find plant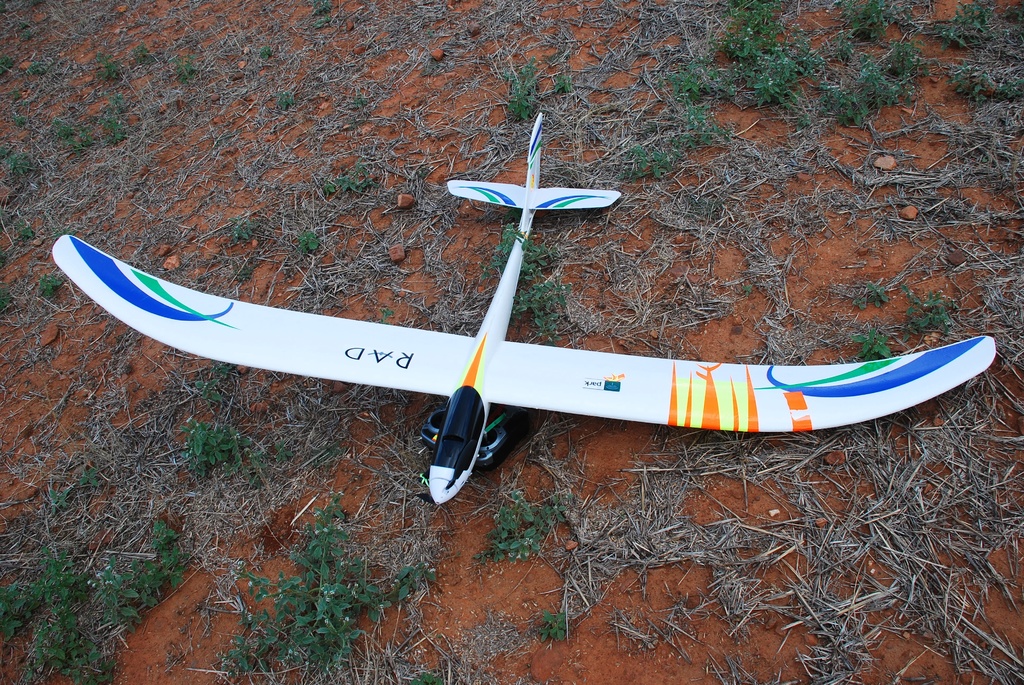
<box>227,216,257,247</box>
